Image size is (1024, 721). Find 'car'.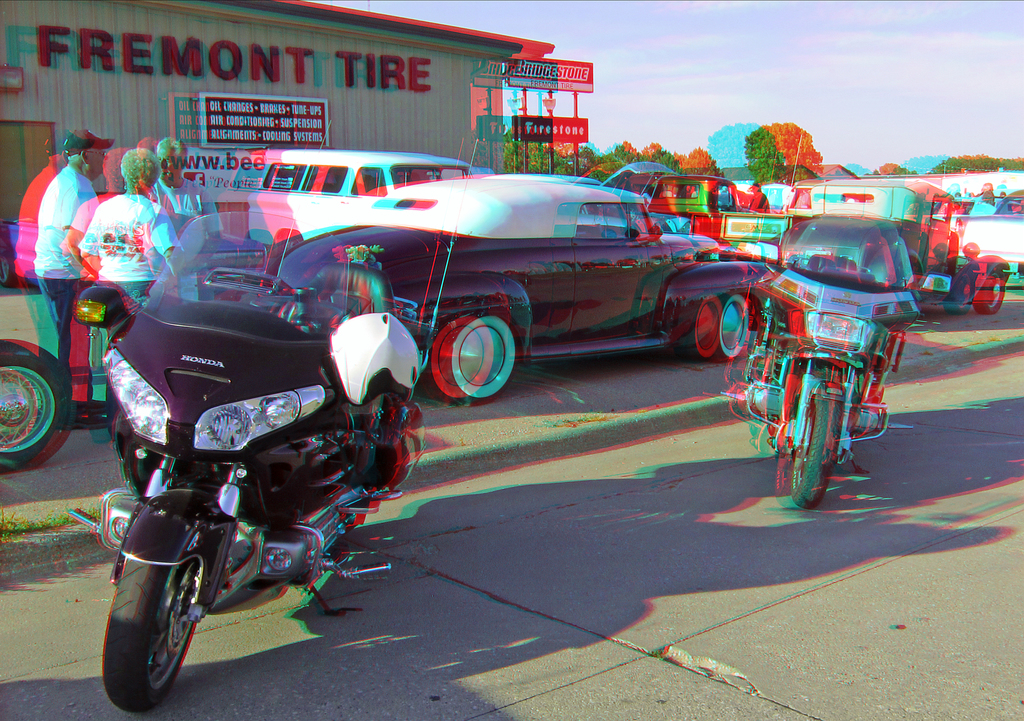
left=195, top=159, right=763, bottom=416.
